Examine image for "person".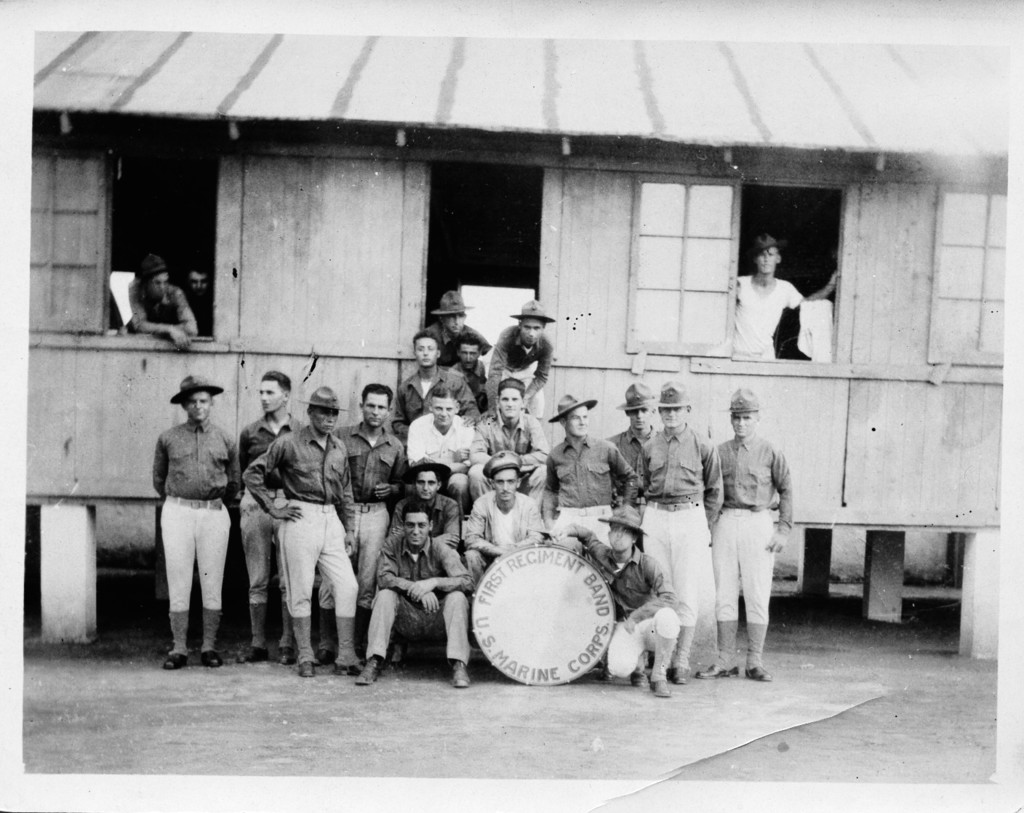
Examination result: box(127, 256, 200, 350).
